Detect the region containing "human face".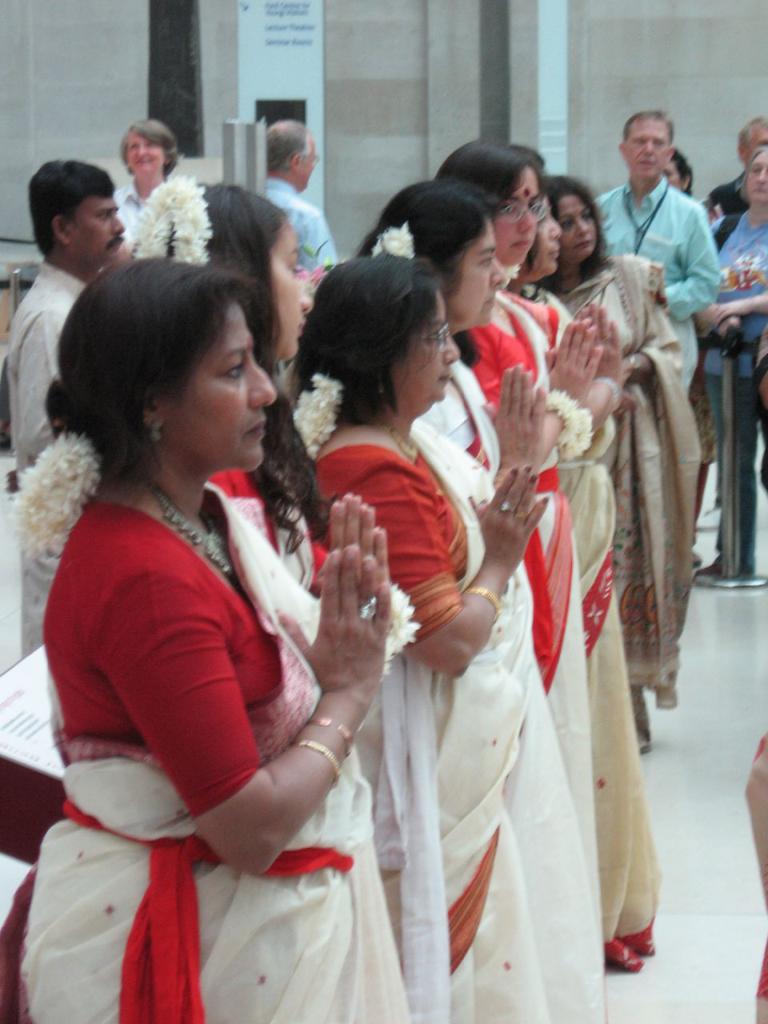
bbox(563, 193, 598, 249).
